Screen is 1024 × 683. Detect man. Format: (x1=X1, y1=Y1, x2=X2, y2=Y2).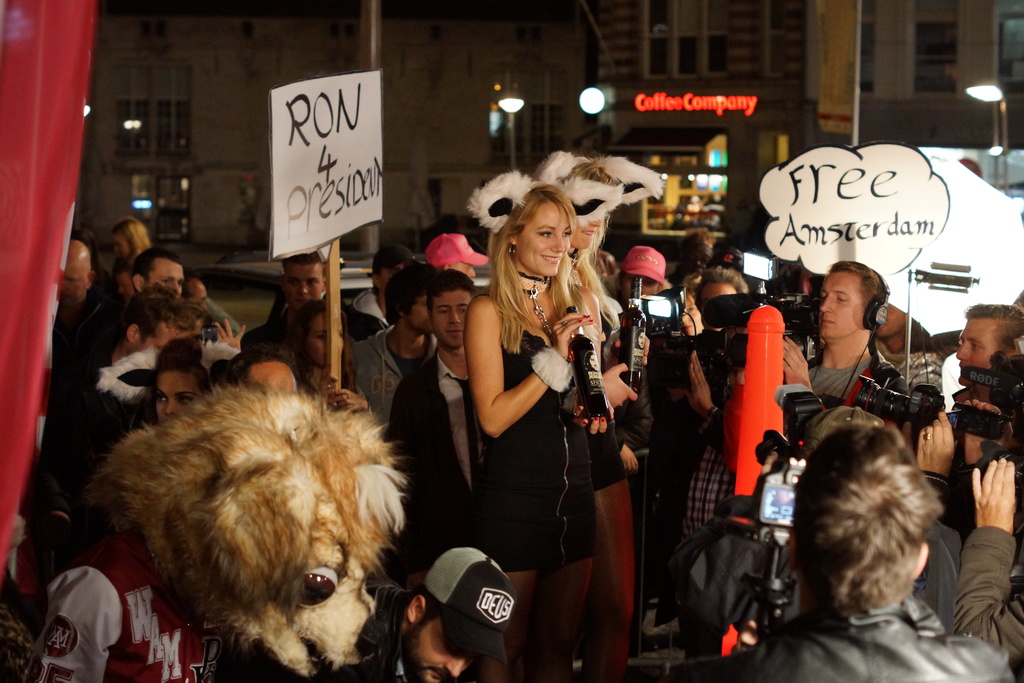
(x1=242, y1=248, x2=385, y2=374).
